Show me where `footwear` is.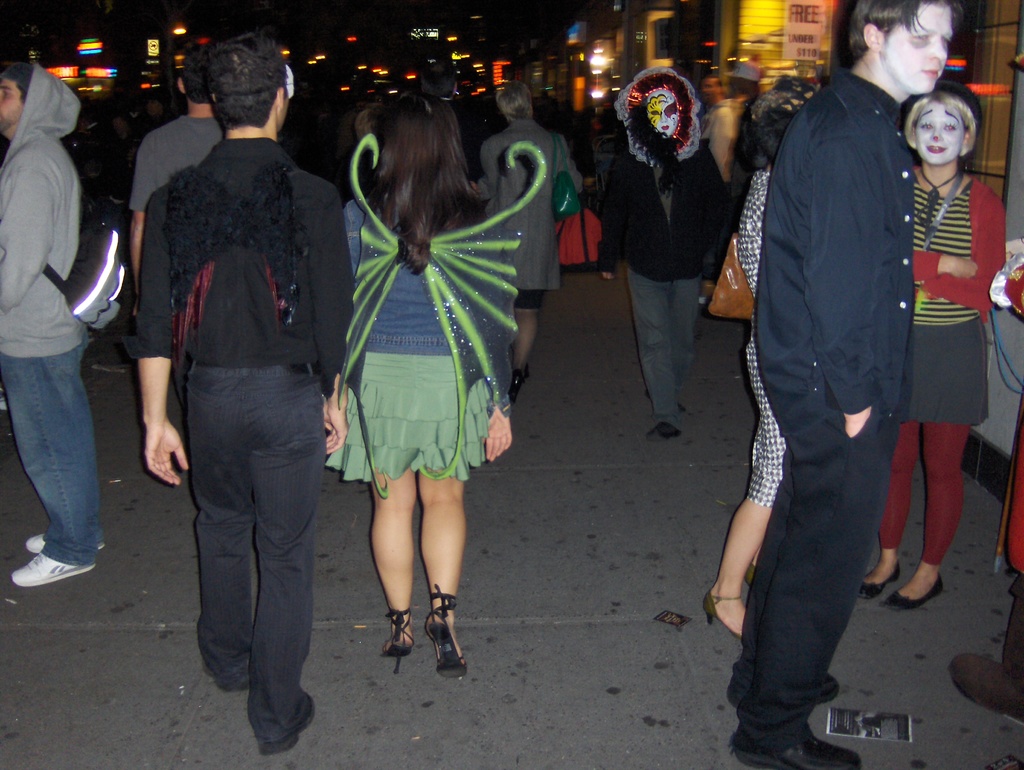
`footwear` is at (646,422,677,443).
